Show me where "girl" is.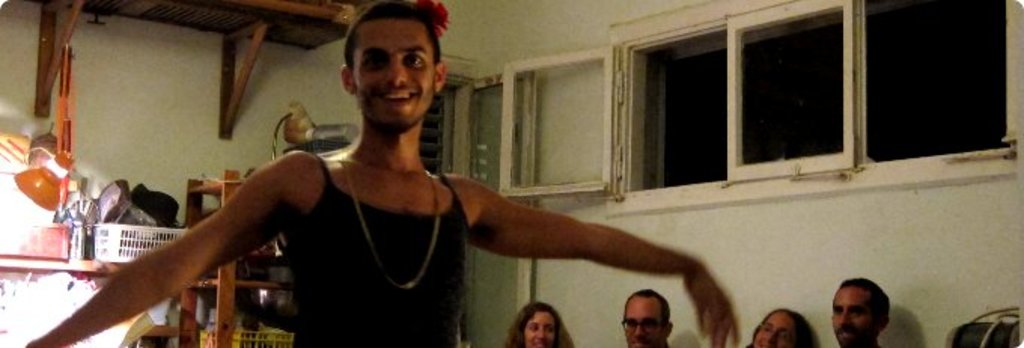
"girl" is at bbox=(744, 306, 815, 346).
